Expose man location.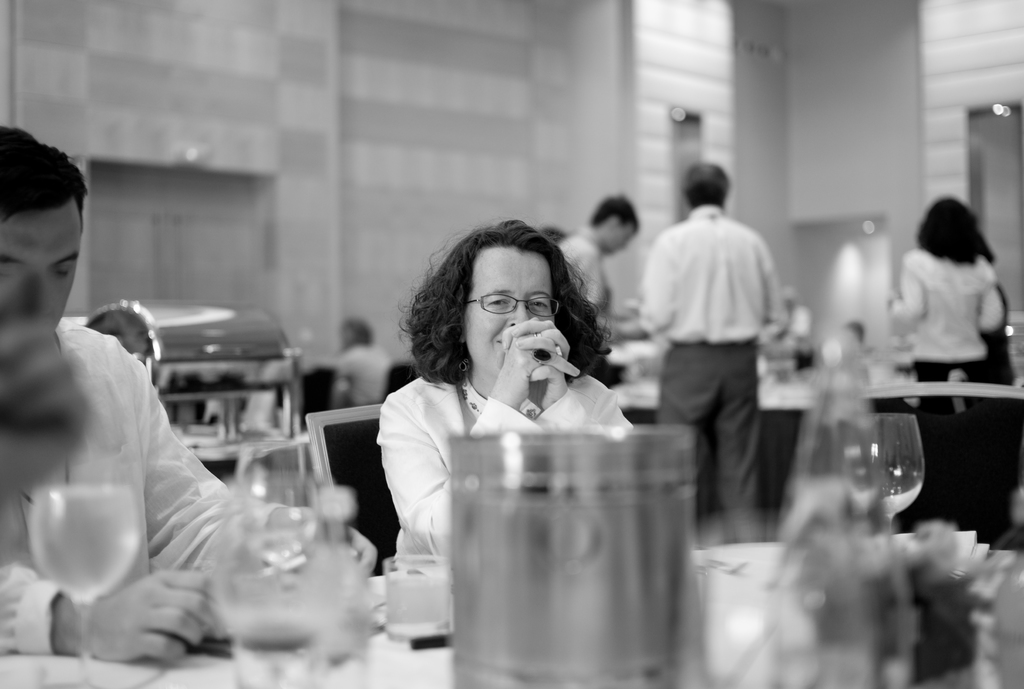
Exposed at 636, 161, 793, 538.
